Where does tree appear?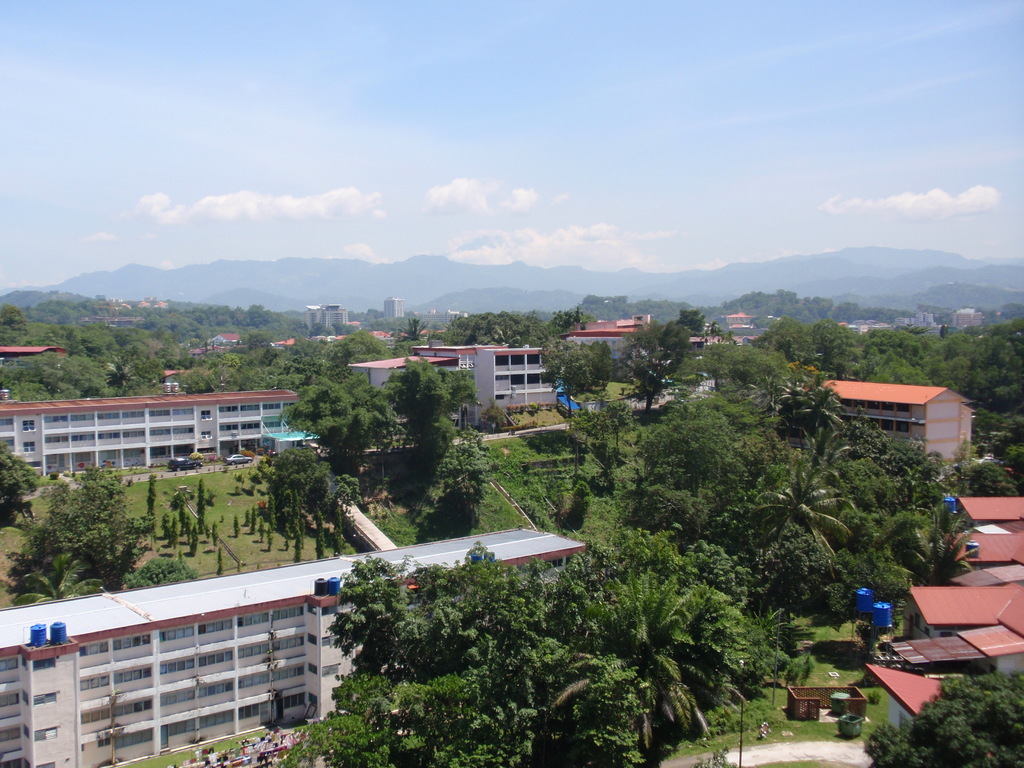
Appears at (x1=831, y1=528, x2=908, y2=627).
